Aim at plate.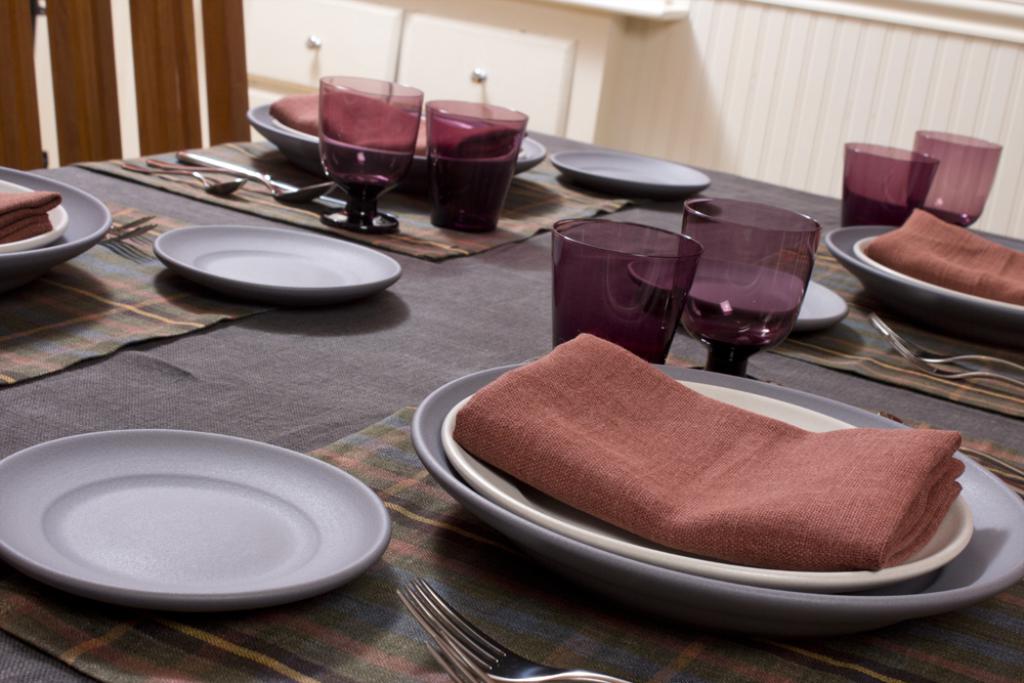
Aimed at locate(246, 100, 549, 191).
